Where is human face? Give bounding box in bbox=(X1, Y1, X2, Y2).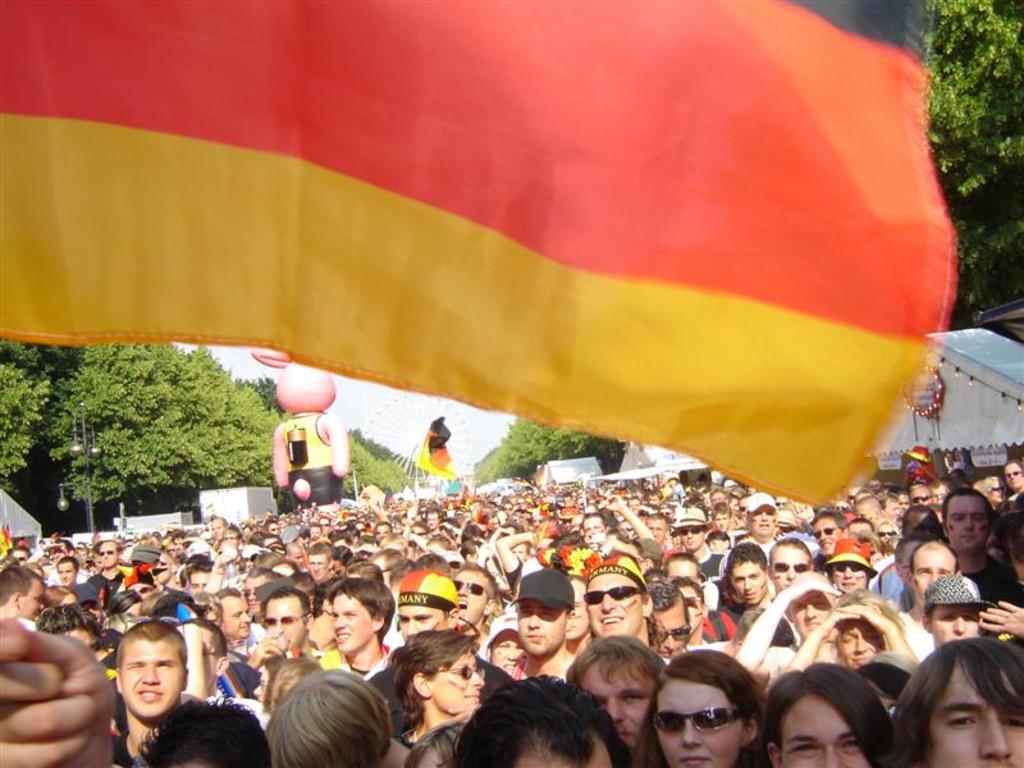
bbox=(654, 677, 744, 767).
